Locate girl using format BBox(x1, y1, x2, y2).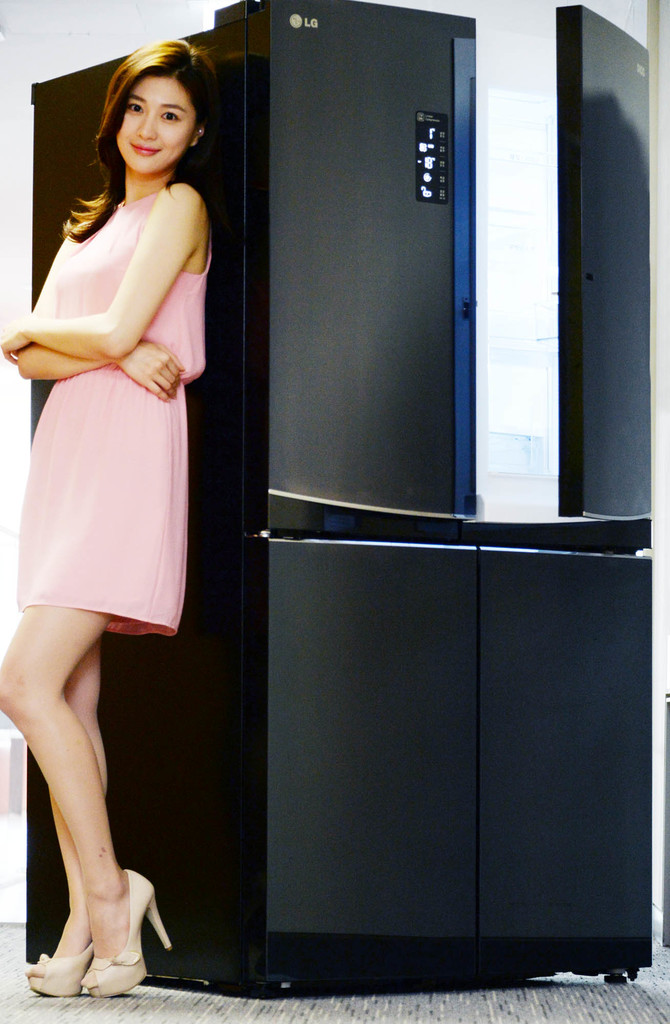
BBox(0, 30, 217, 998).
